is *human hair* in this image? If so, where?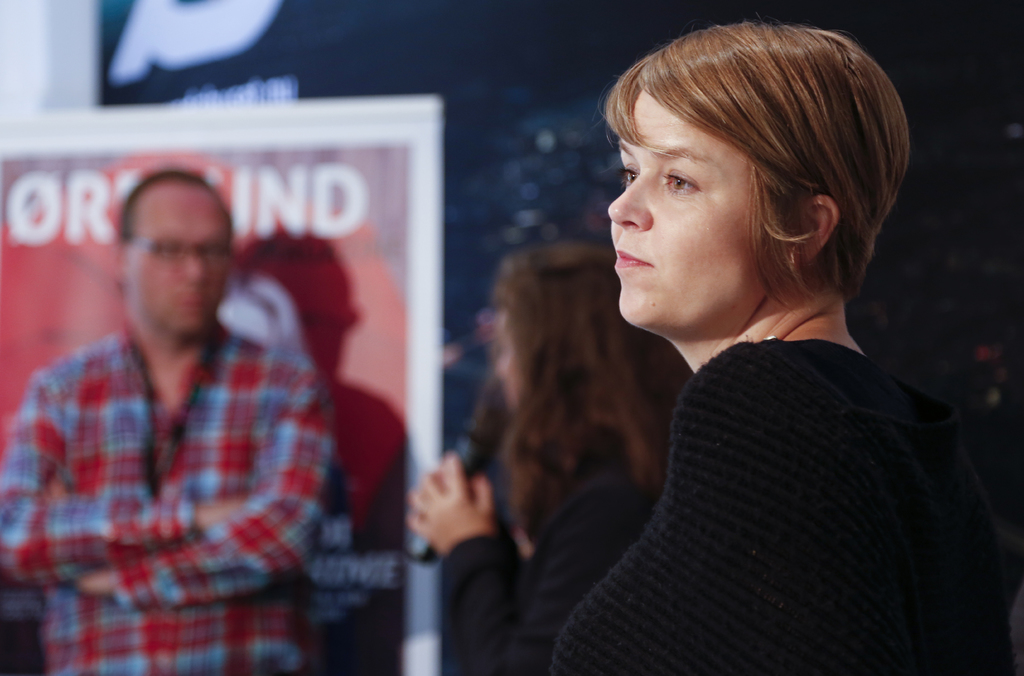
Yes, at (x1=497, y1=243, x2=691, y2=551).
